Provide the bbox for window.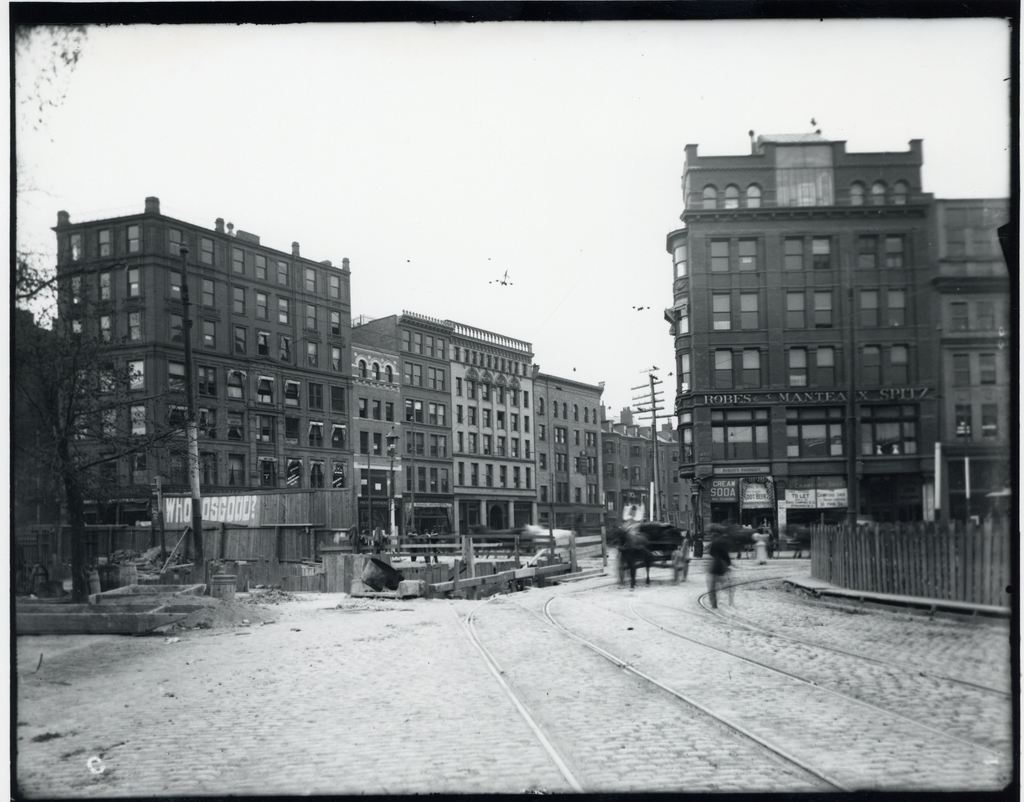
pyautogui.locateOnScreen(386, 403, 393, 423).
